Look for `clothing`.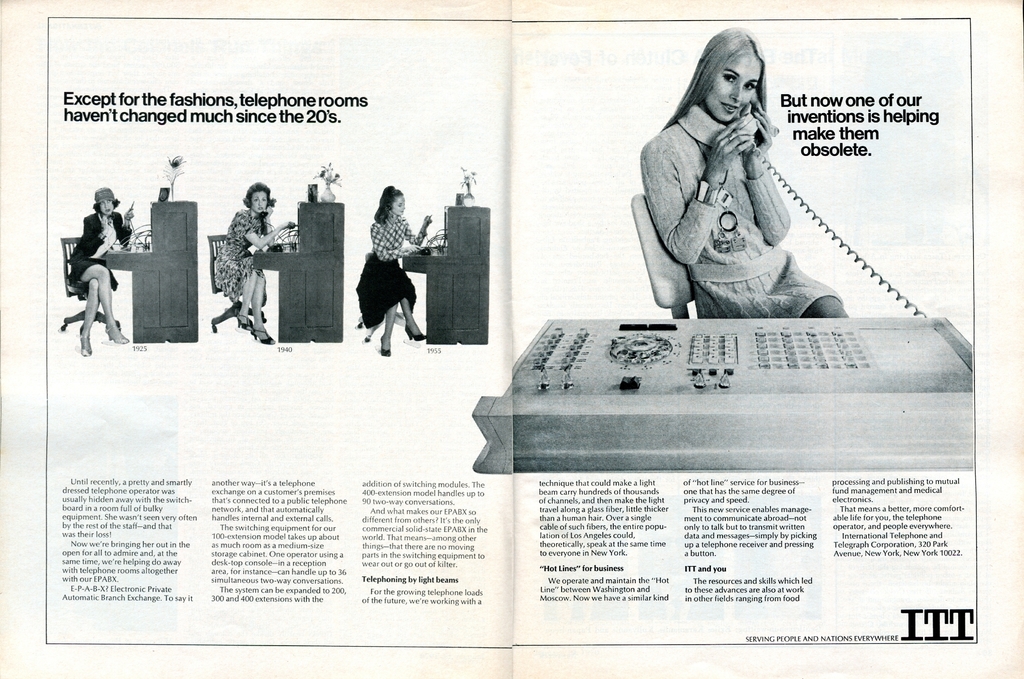
Found: (left=360, top=212, right=419, bottom=333).
